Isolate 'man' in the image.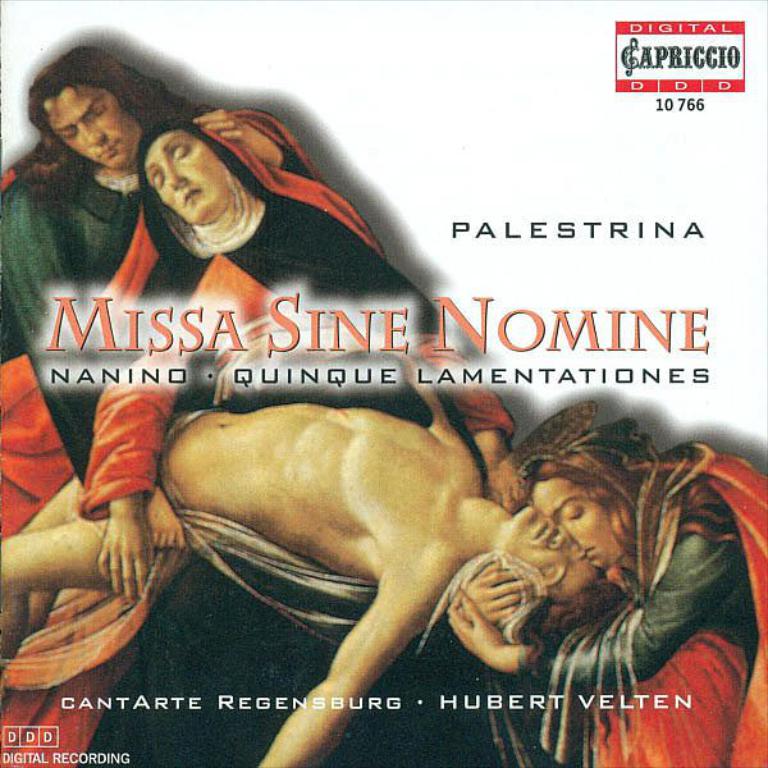
Isolated region: x1=0 y1=45 x2=328 y2=485.
